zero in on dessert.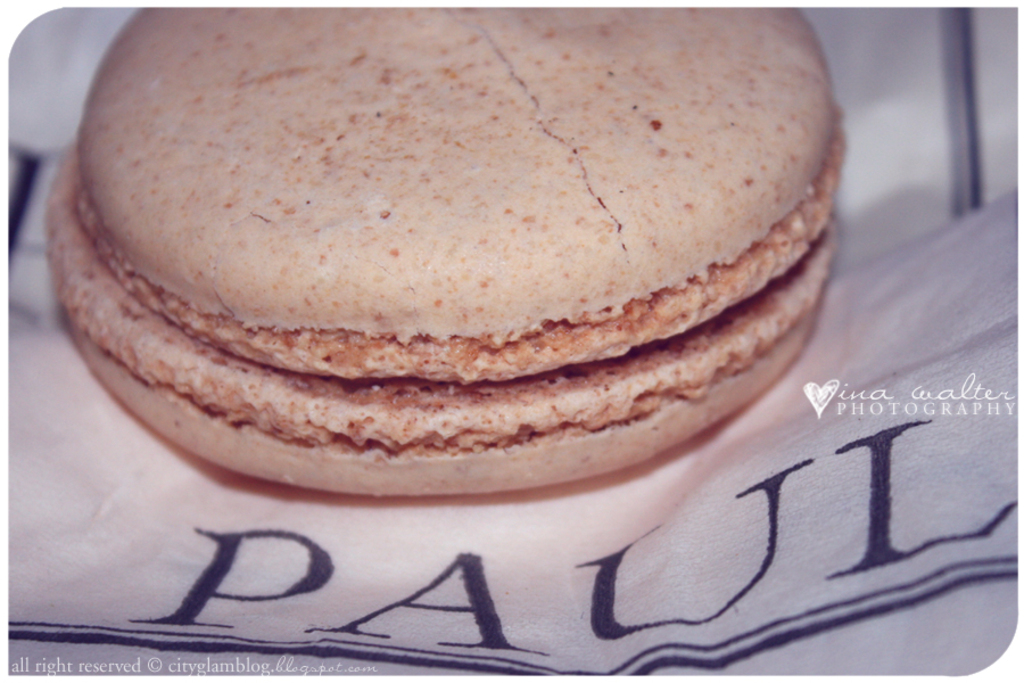
Zeroed in: {"x1": 63, "y1": 0, "x2": 818, "y2": 467}.
